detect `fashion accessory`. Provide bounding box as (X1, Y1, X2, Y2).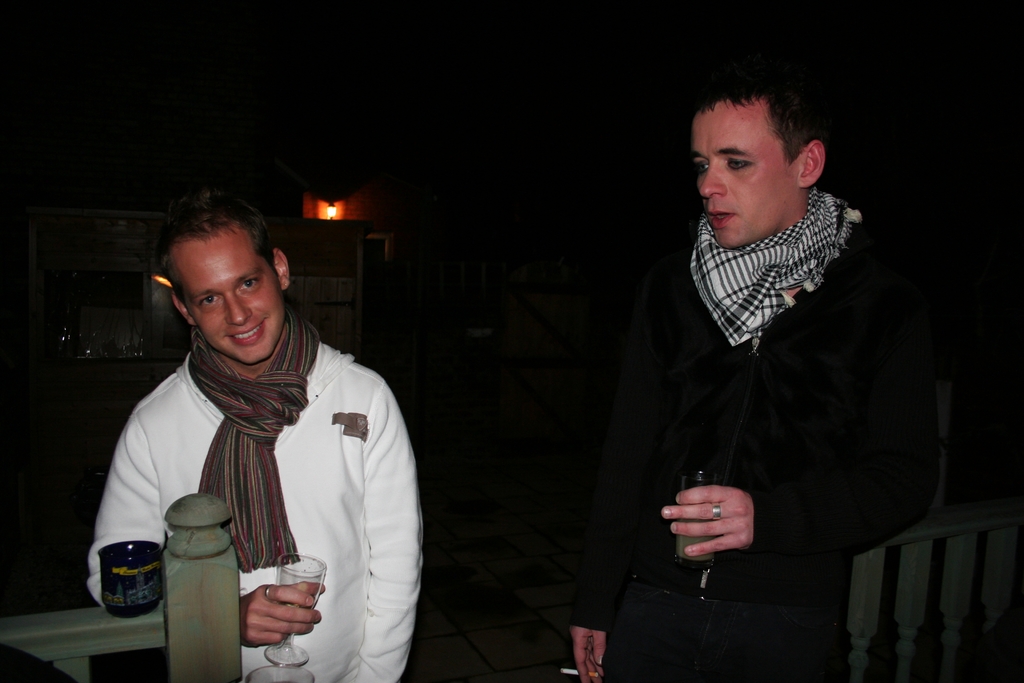
(688, 185, 861, 351).
